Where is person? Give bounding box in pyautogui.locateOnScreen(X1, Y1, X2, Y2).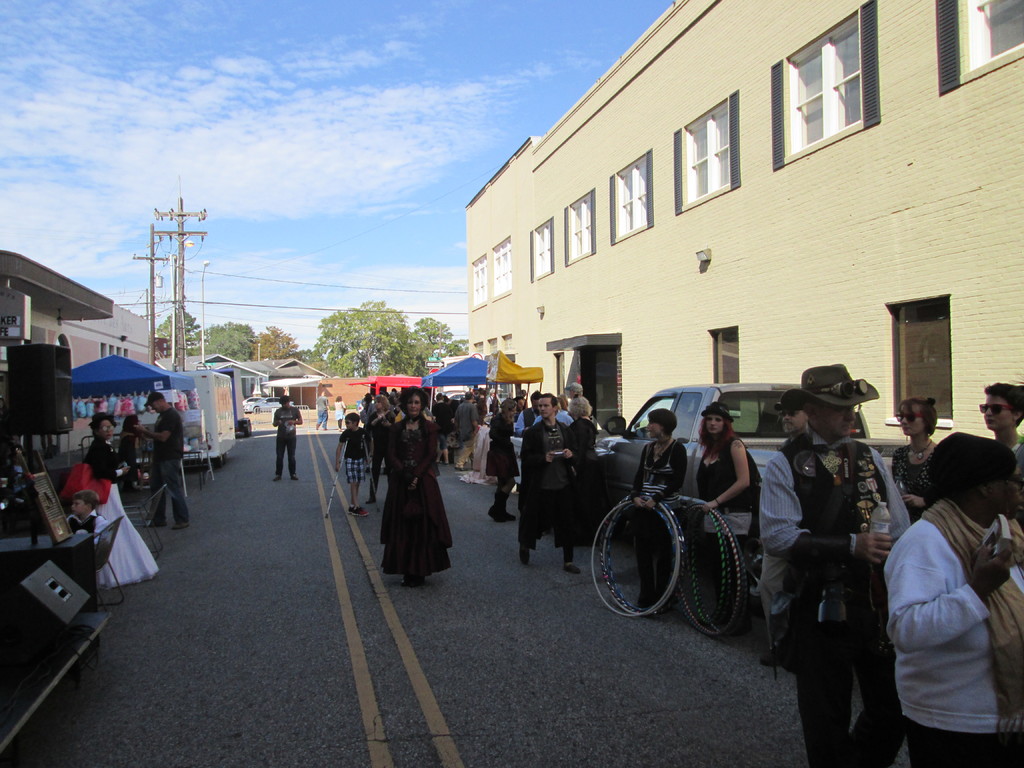
pyautogui.locateOnScreen(123, 389, 193, 528).
